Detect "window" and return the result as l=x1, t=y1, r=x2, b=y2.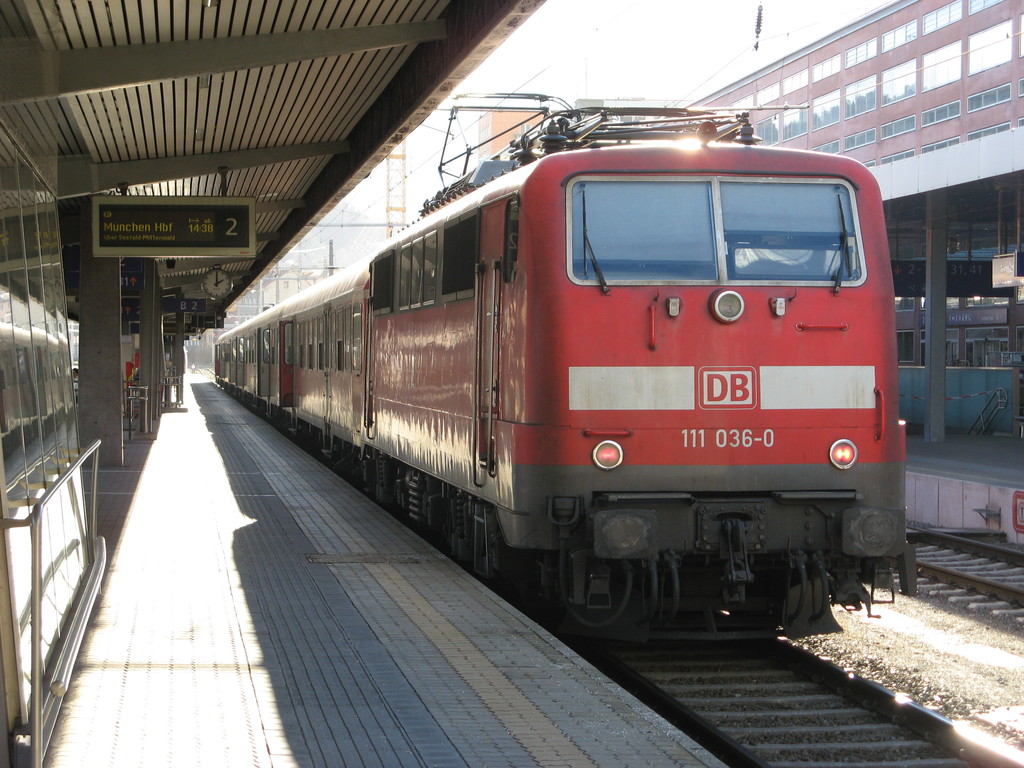
l=841, t=77, r=877, b=148.
